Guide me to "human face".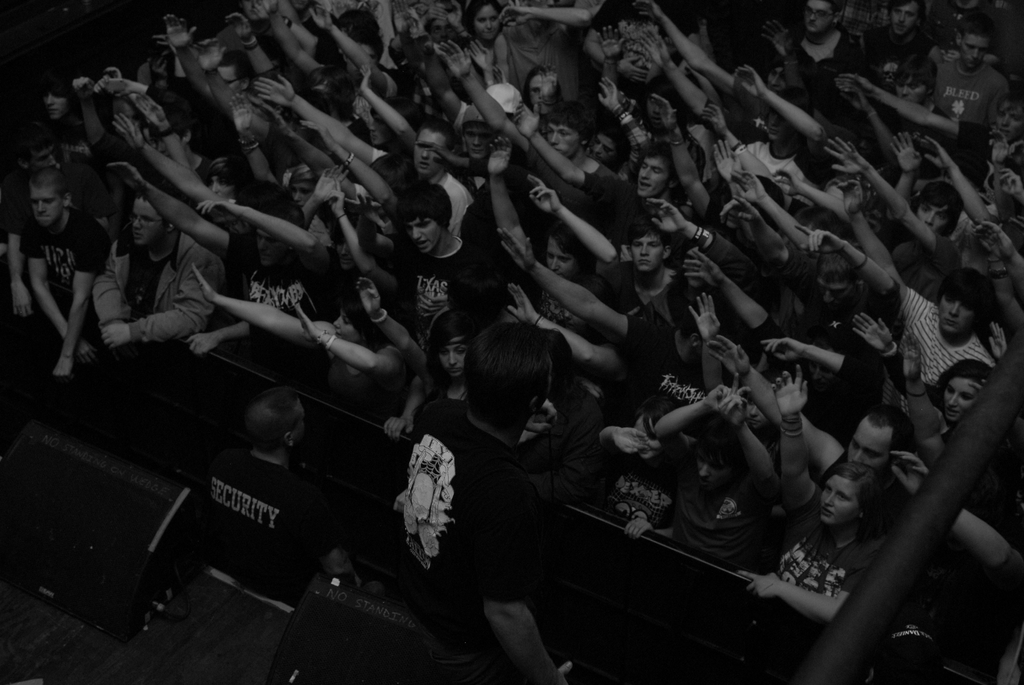
Guidance: {"x1": 475, "y1": 6, "x2": 501, "y2": 38}.
